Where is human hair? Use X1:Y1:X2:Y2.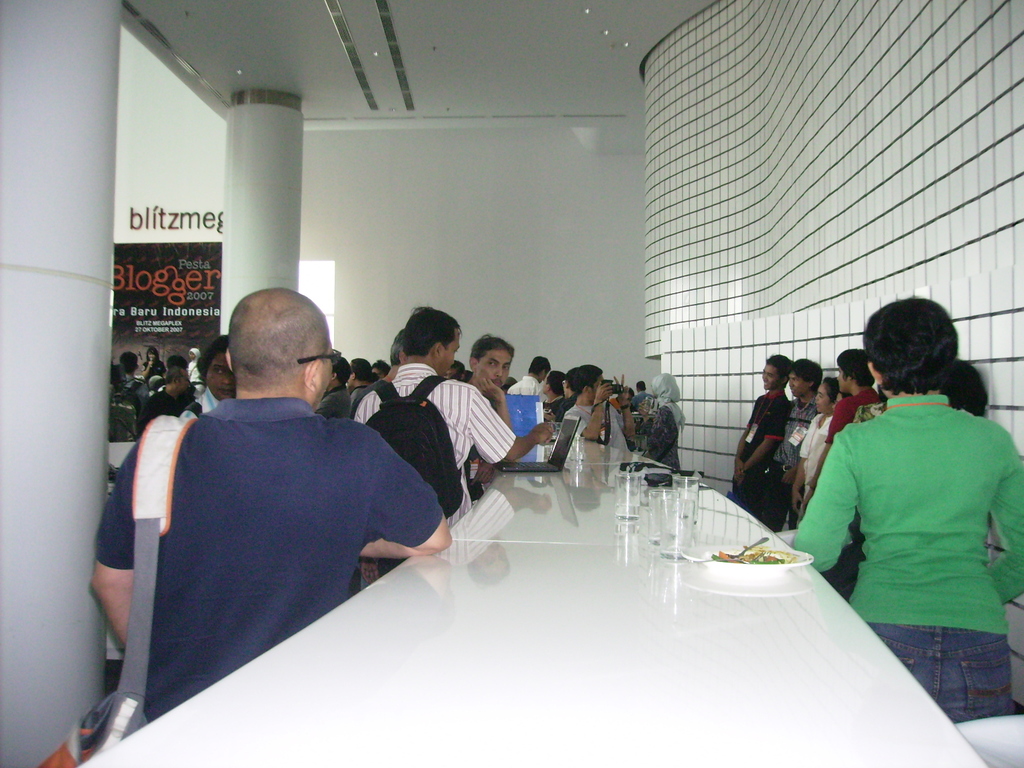
768:353:793:387.
